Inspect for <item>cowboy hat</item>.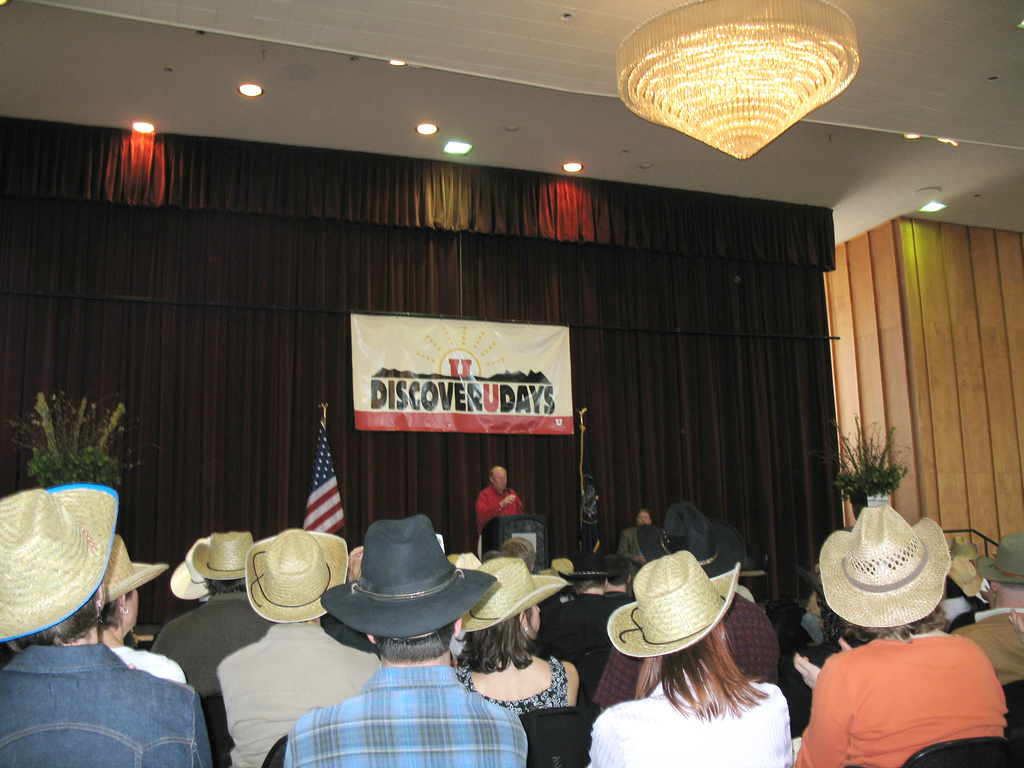
Inspection: pyautogui.locateOnScreen(634, 499, 745, 588).
